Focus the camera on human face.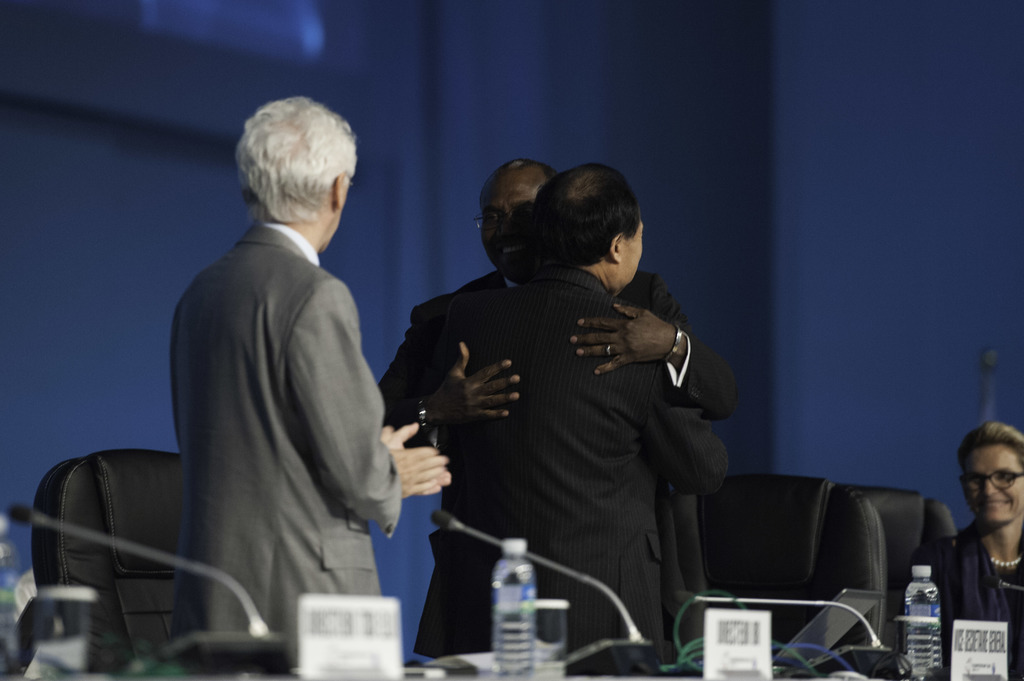
Focus region: pyautogui.locateOnScreen(973, 444, 1023, 525).
